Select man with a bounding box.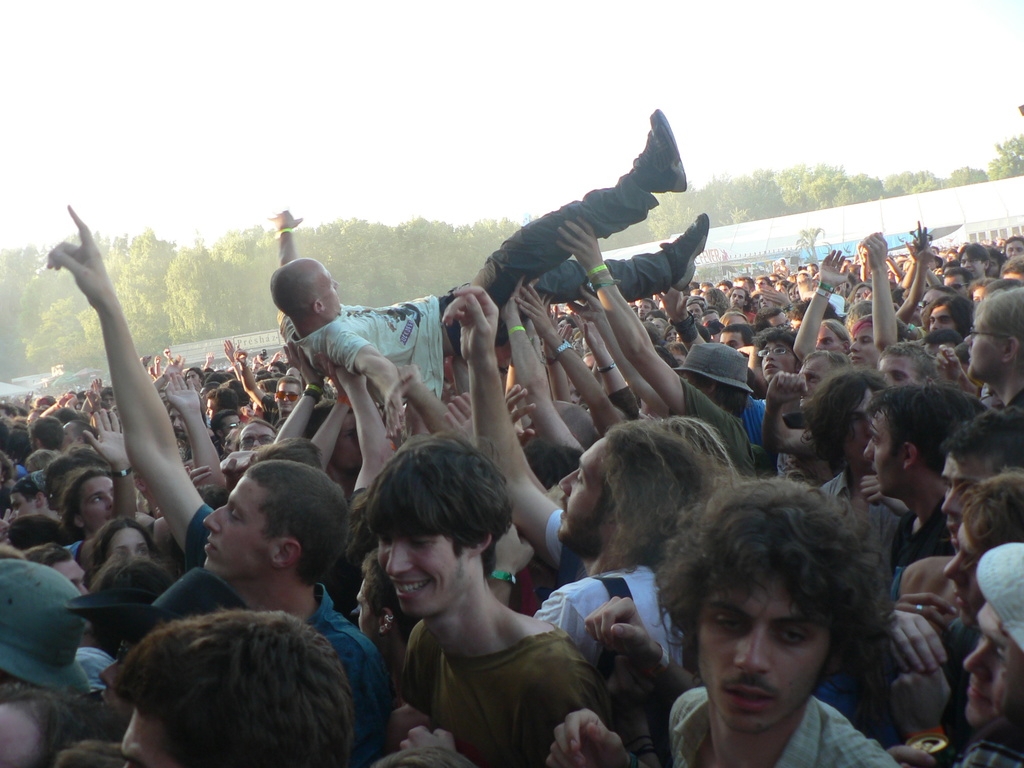
box=[232, 348, 301, 421].
